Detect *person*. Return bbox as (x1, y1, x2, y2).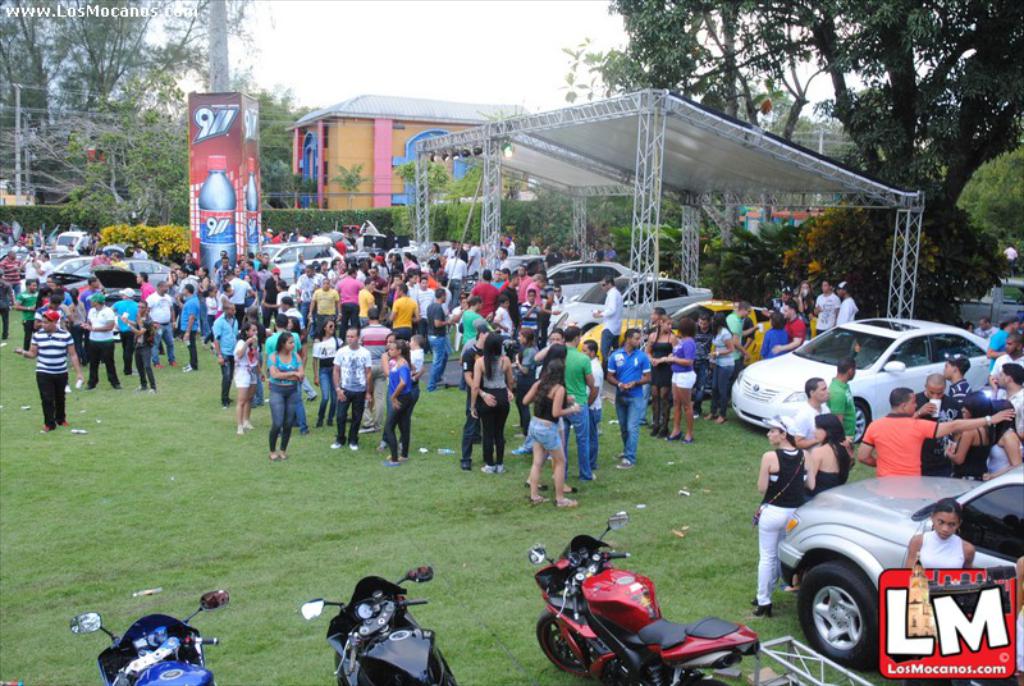
(84, 294, 113, 390).
